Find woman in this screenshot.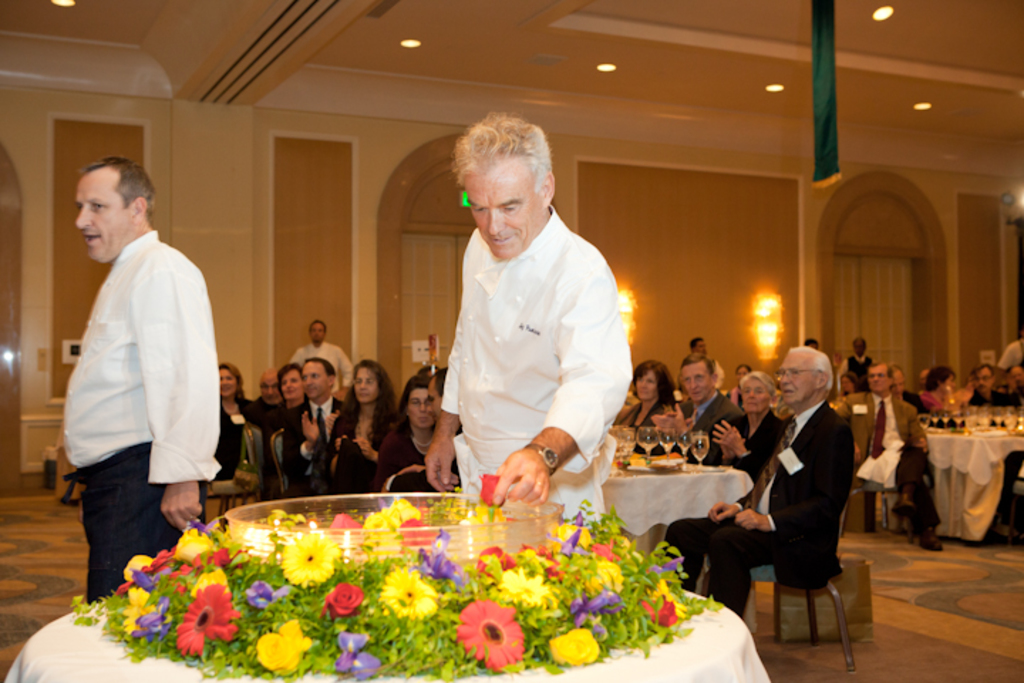
The bounding box for woman is bbox=(920, 364, 956, 411).
